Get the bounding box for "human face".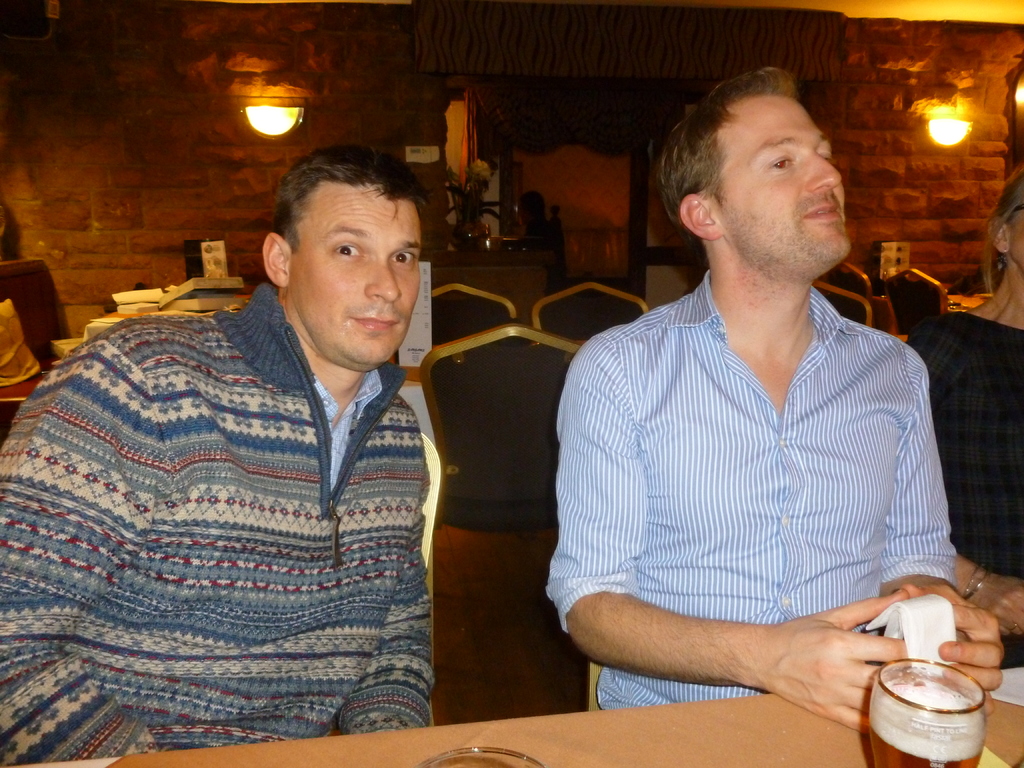
left=716, top=101, right=853, bottom=256.
